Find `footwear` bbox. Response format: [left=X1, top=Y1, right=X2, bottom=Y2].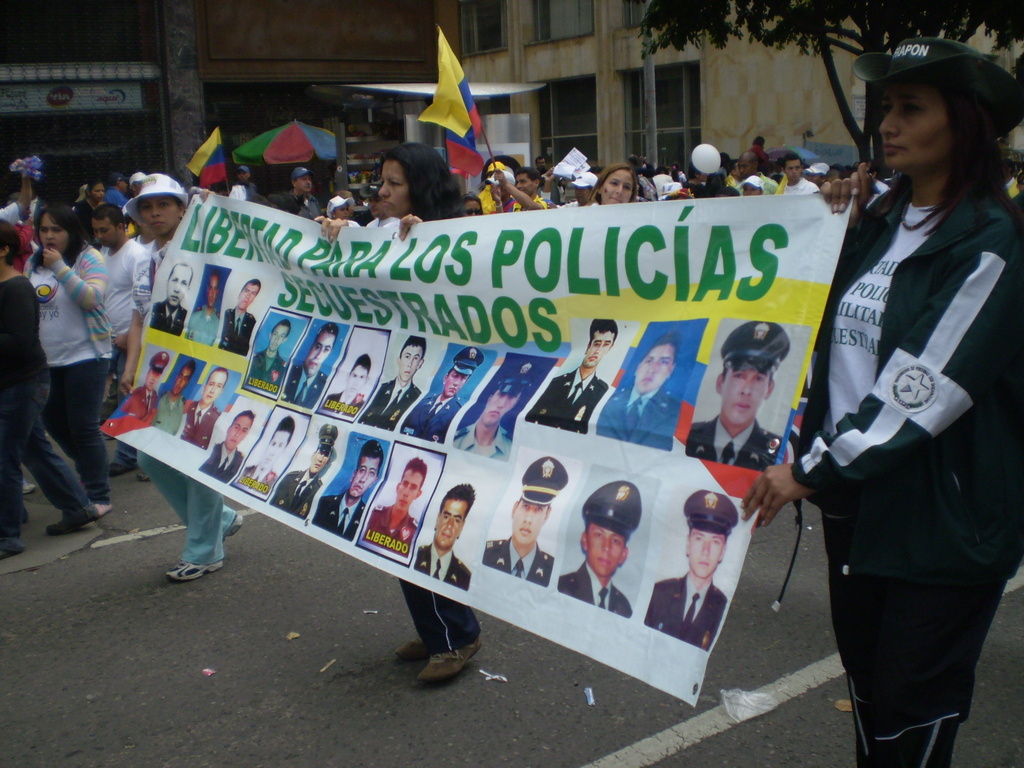
[left=136, top=471, right=144, bottom=479].
